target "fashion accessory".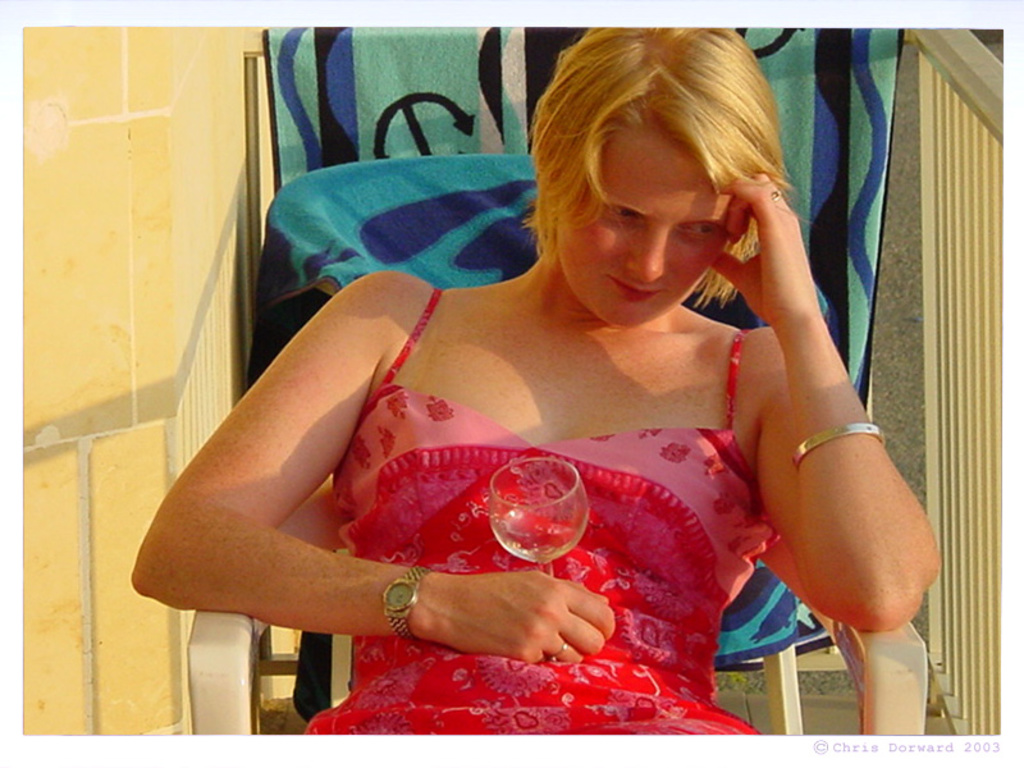
Target region: detection(791, 421, 884, 468).
